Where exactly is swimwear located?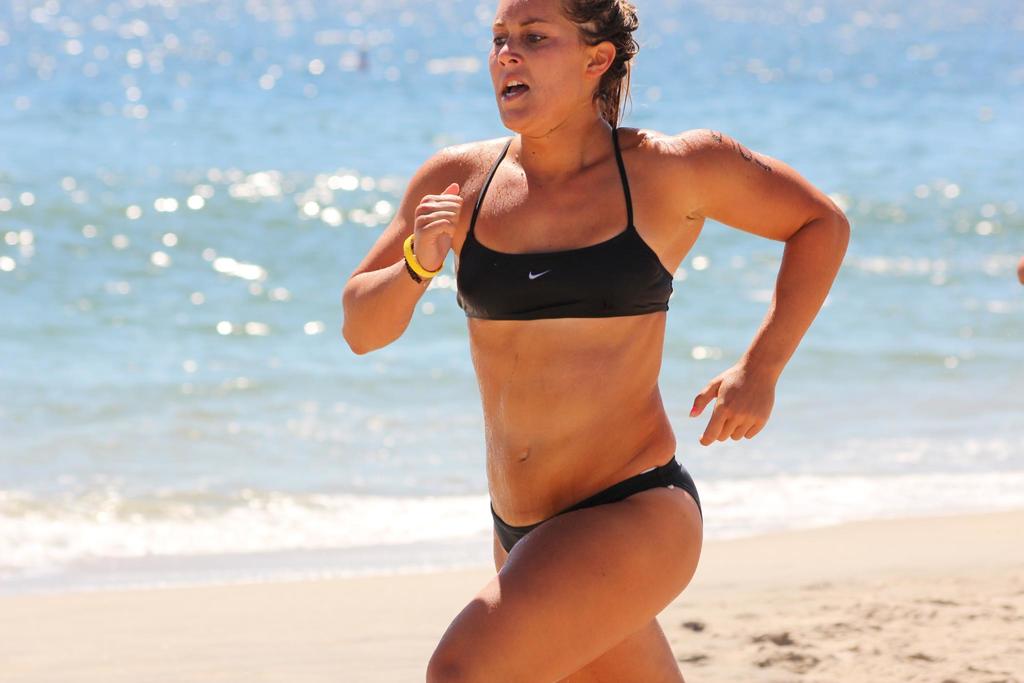
Its bounding box is [453, 117, 679, 323].
